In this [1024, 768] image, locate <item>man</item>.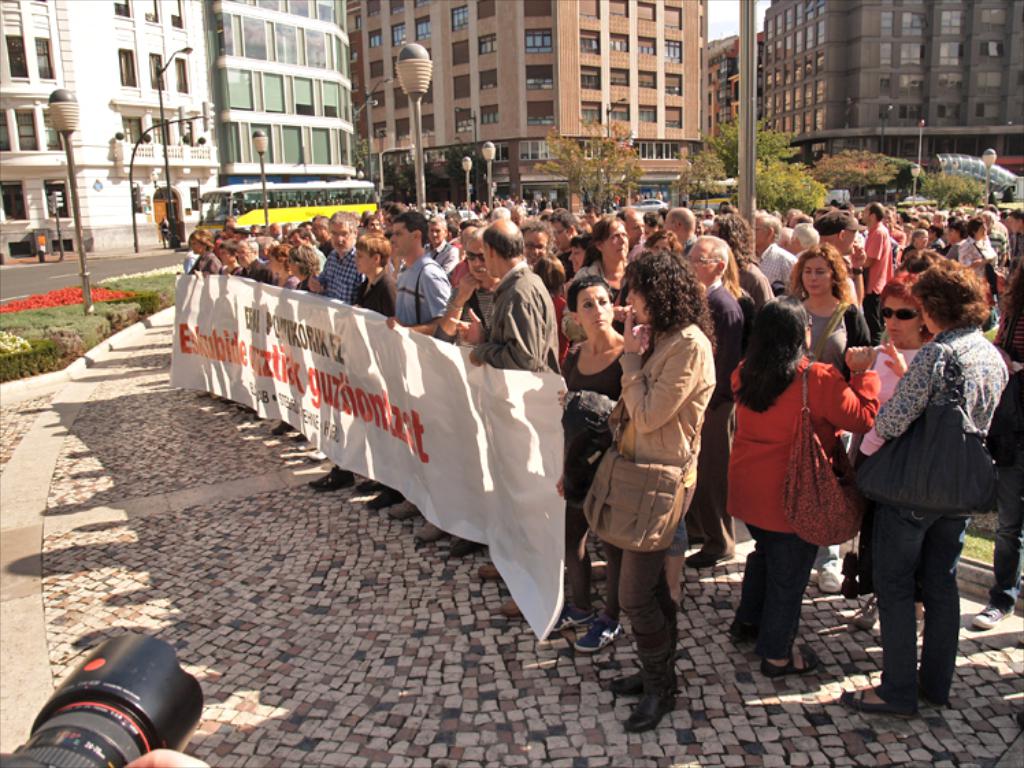
Bounding box: left=308, top=214, right=333, bottom=257.
